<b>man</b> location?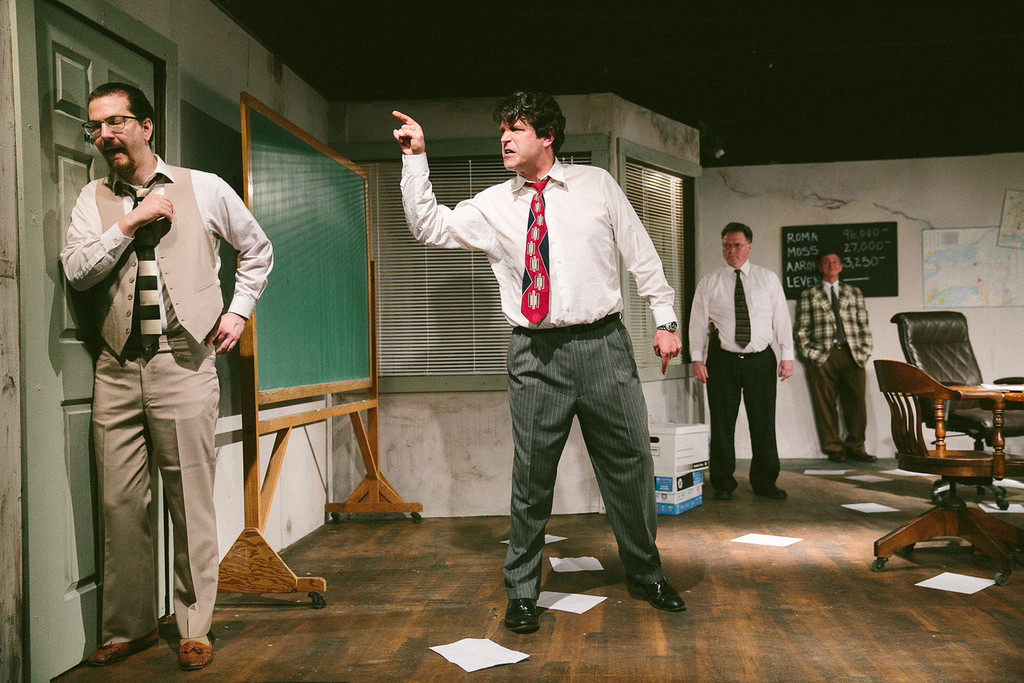
{"left": 793, "top": 249, "right": 873, "bottom": 466}
